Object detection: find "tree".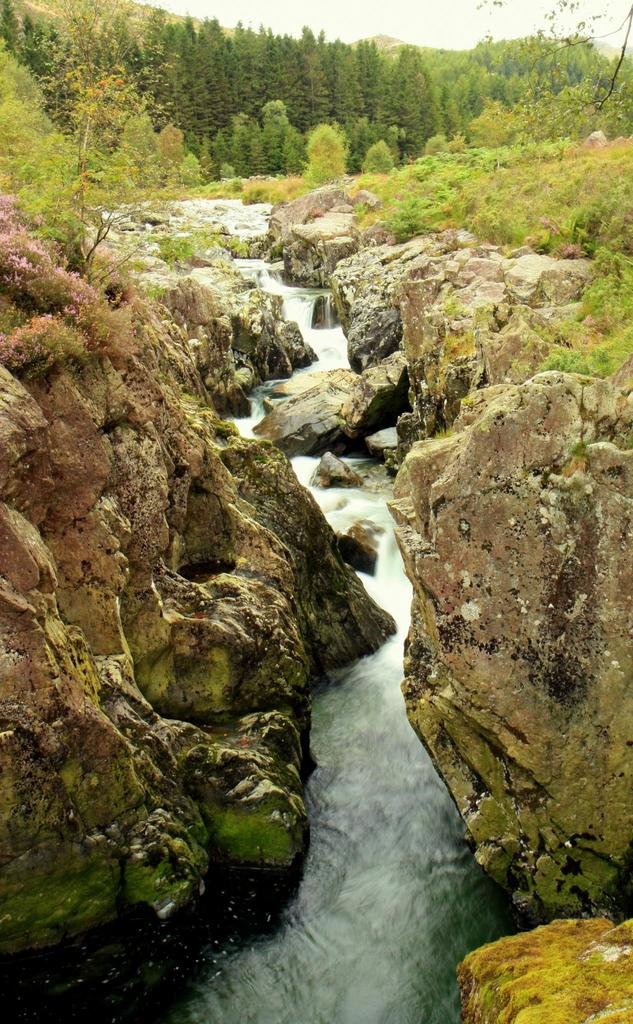
[x1=254, y1=15, x2=318, y2=172].
